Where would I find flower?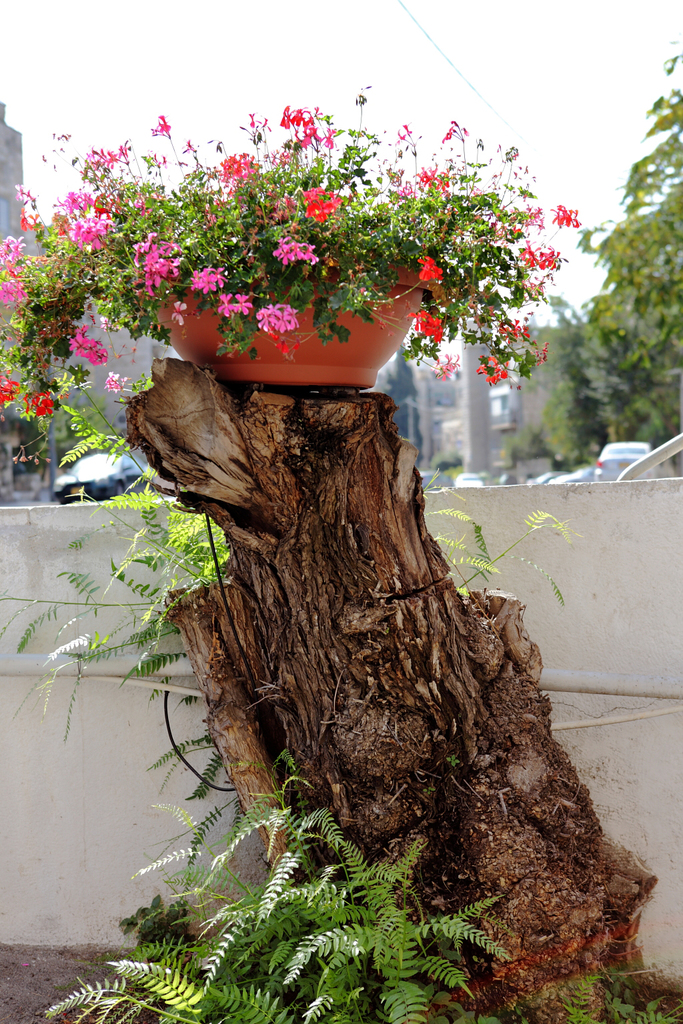
At <box>275,239,324,263</box>.
